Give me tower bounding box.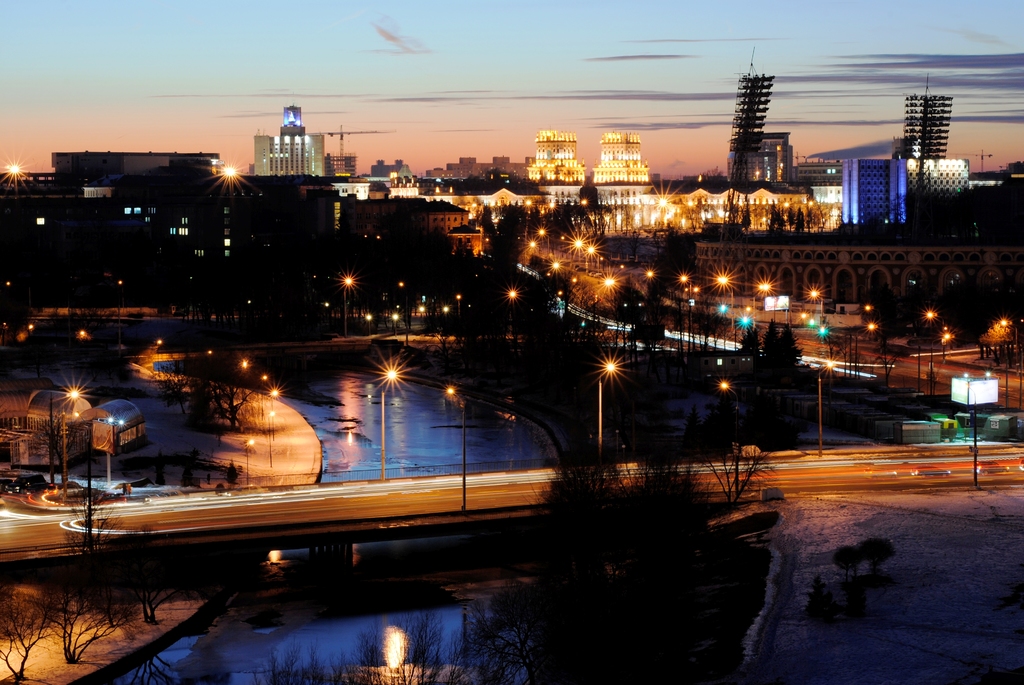
[x1=252, y1=127, x2=278, y2=178].
